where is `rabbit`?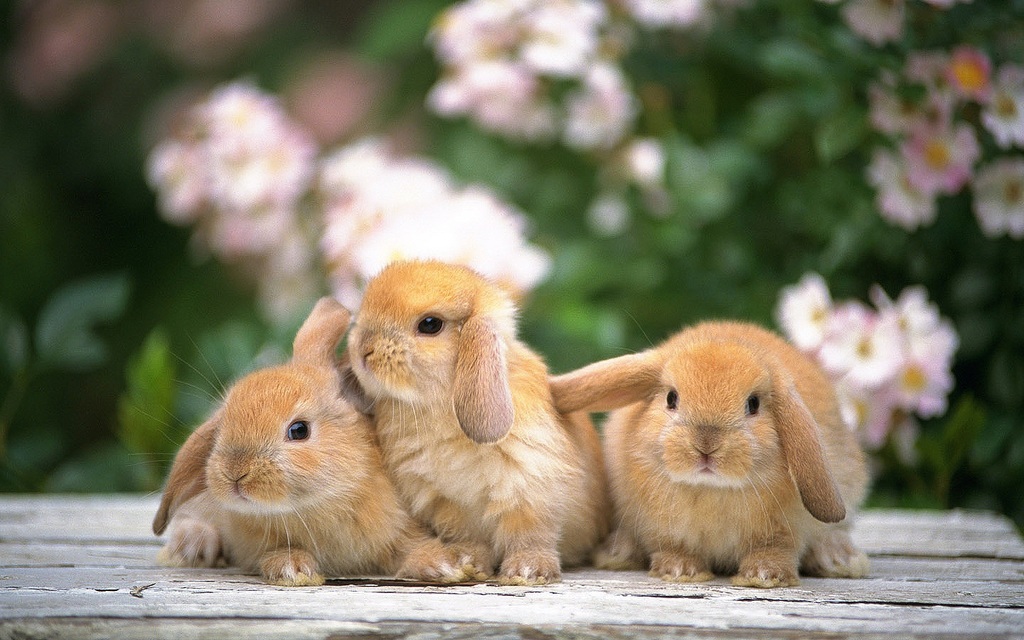
346,255,619,582.
